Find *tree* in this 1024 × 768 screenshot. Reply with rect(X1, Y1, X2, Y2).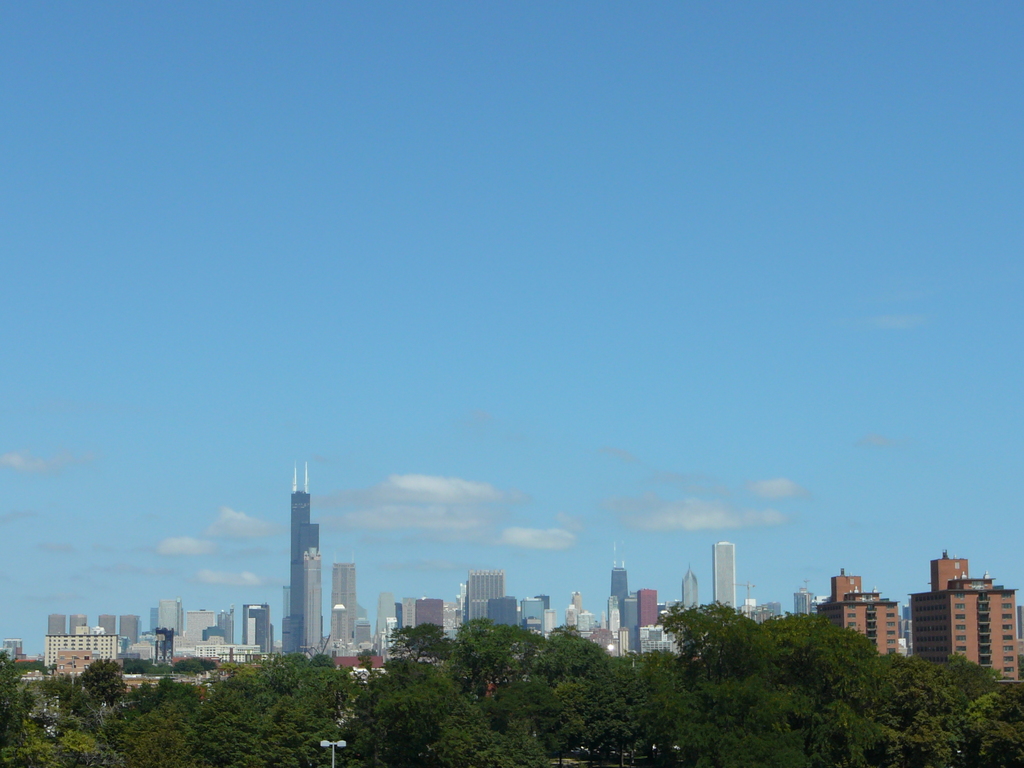
rect(121, 656, 175, 673).
